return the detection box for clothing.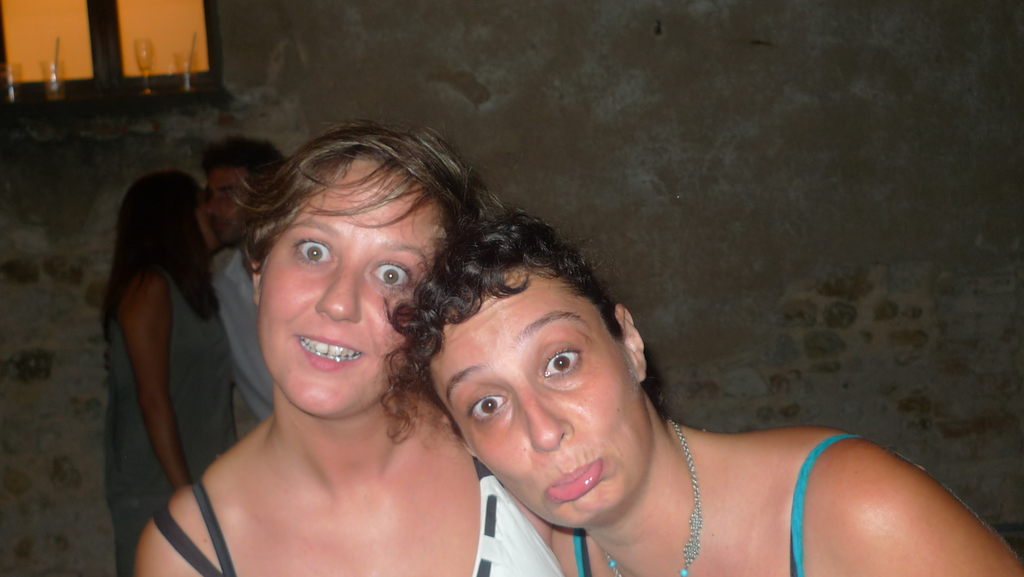
(111,272,262,576).
